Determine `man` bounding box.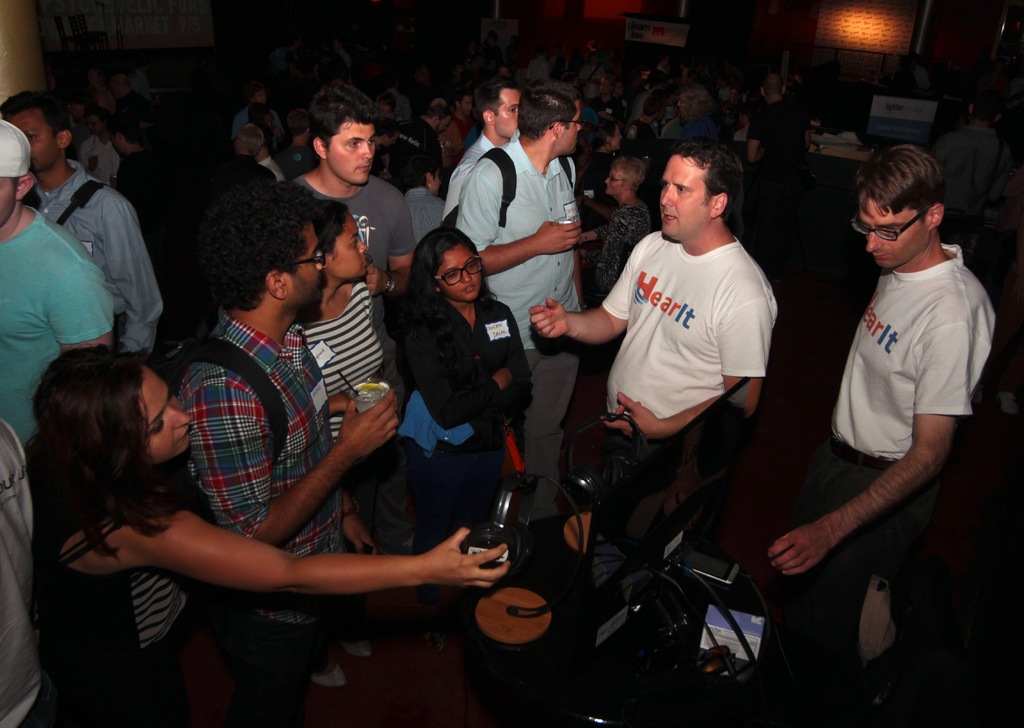
Determined: box=[275, 93, 417, 422].
